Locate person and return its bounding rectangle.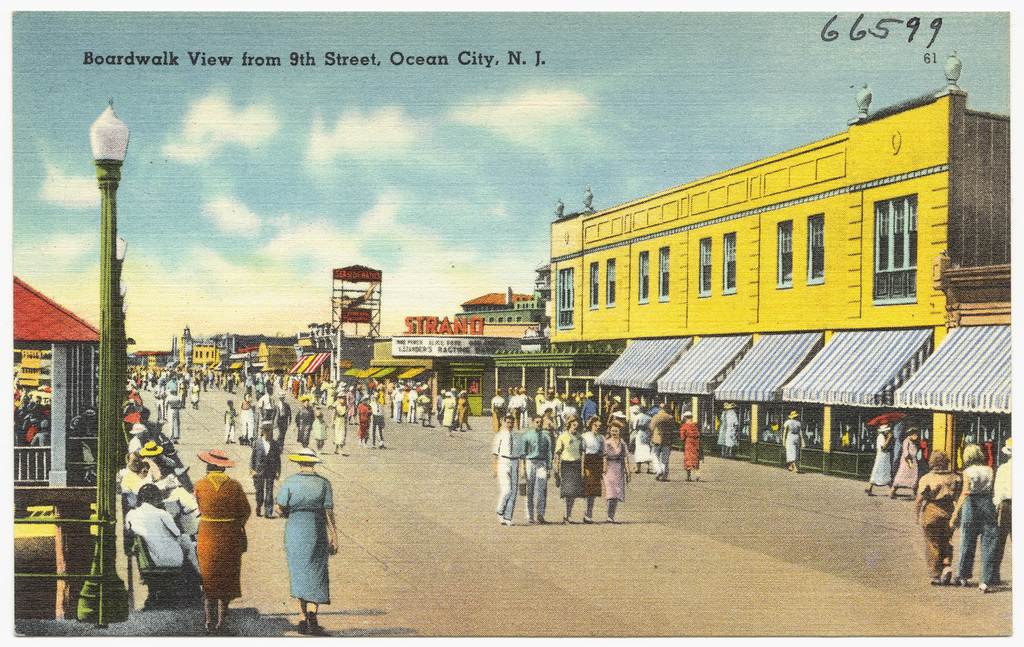
box=[784, 410, 806, 478].
